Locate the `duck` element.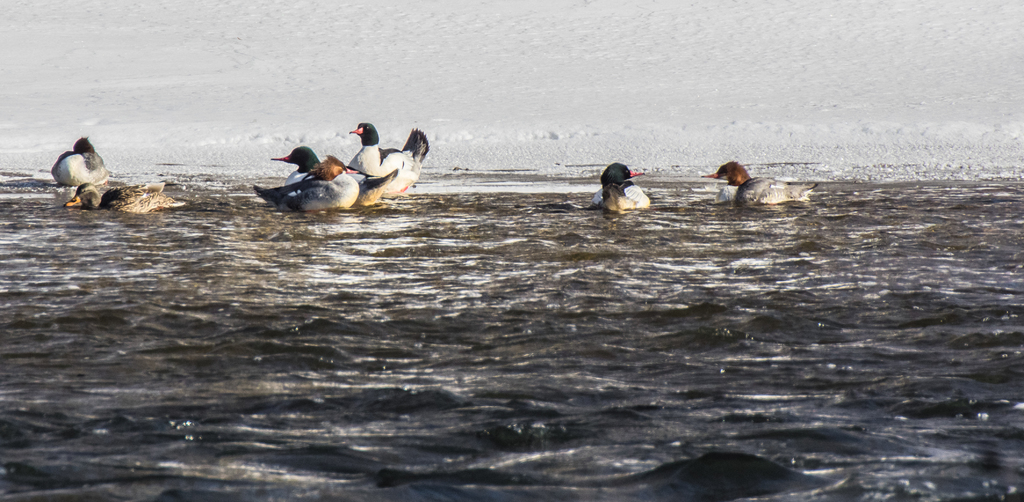
Element bbox: x1=52, y1=135, x2=118, y2=188.
